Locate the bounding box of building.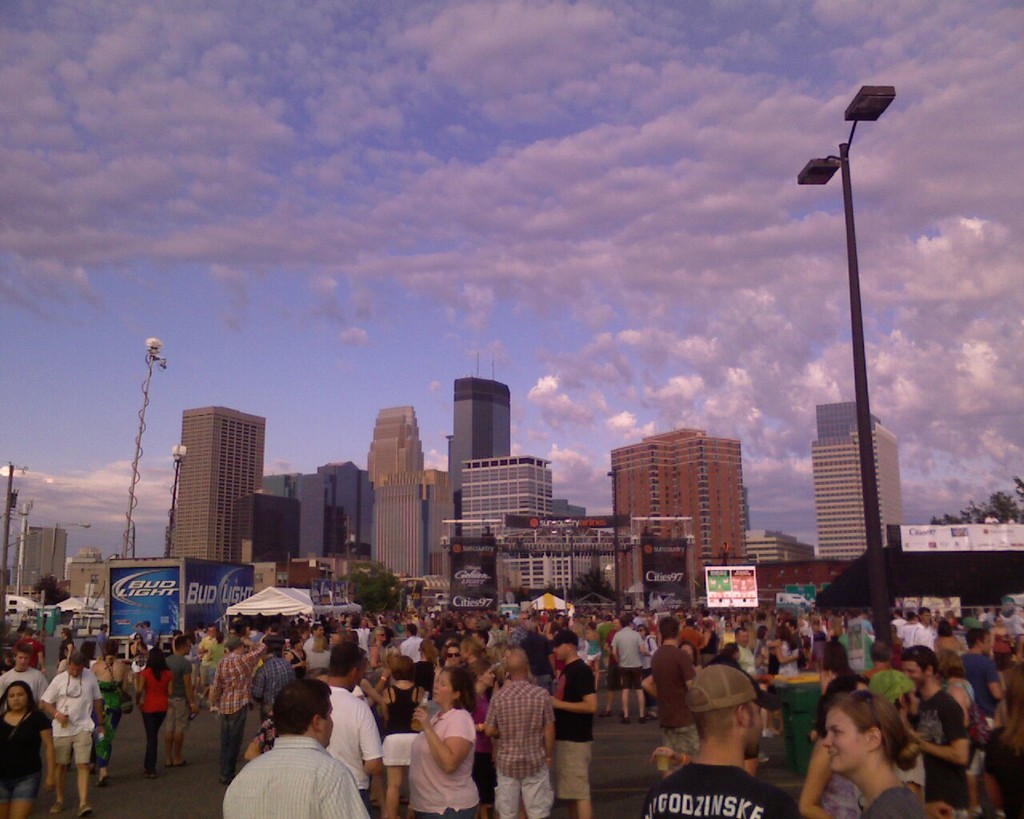
Bounding box: x1=814, y1=401, x2=905, y2=557.
